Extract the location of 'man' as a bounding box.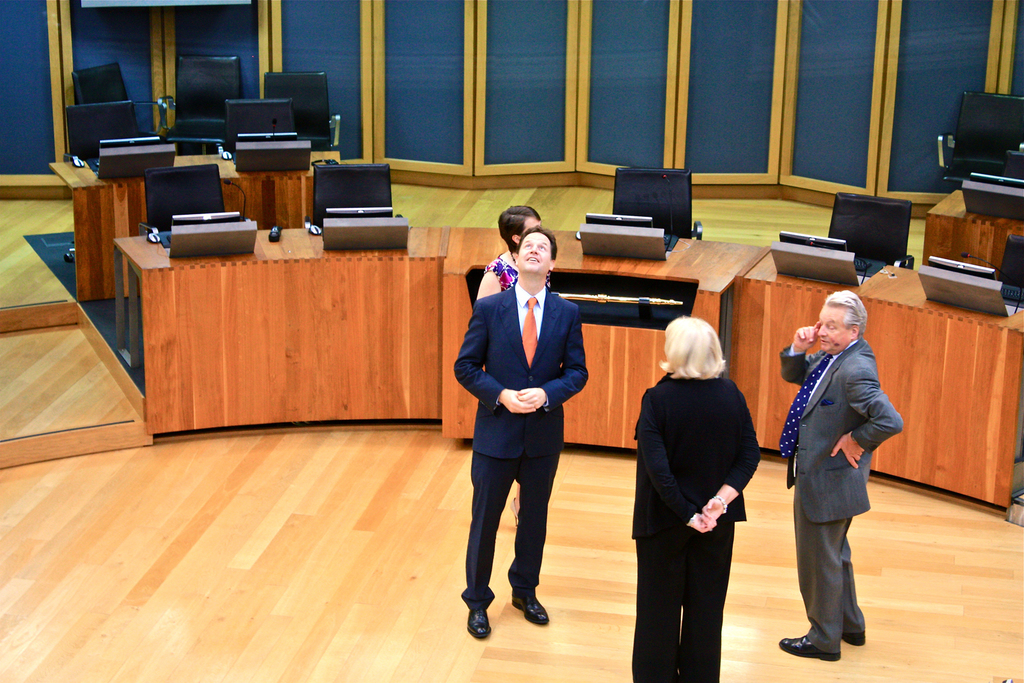
<bbox>778, 280, 902, 655</bbox>.
